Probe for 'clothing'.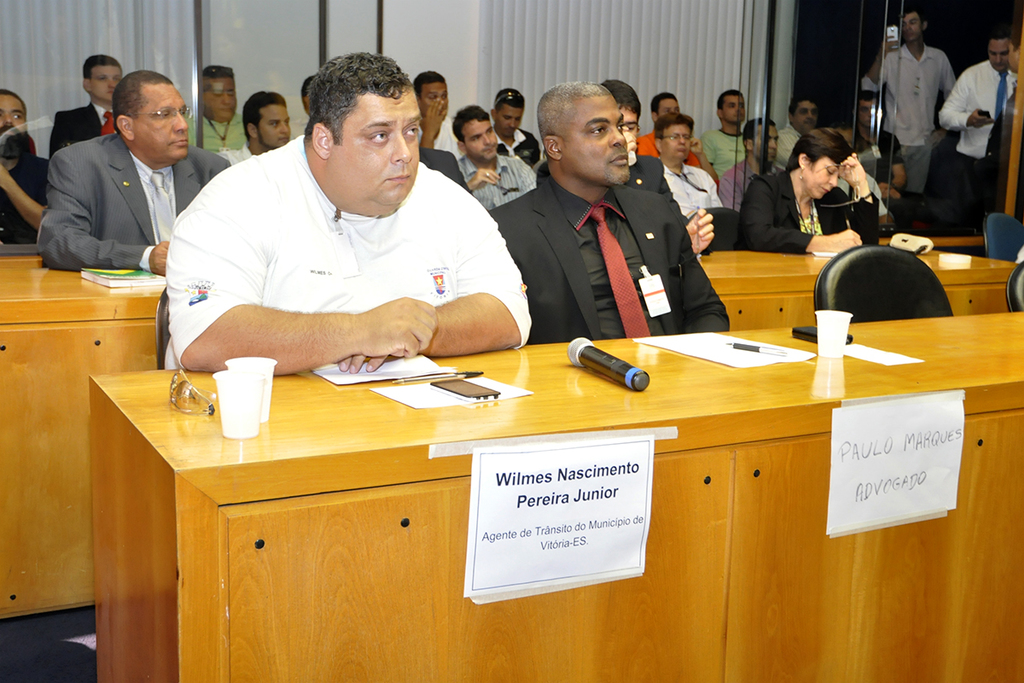
Probe result: detection(632, 129, 660, 155).
